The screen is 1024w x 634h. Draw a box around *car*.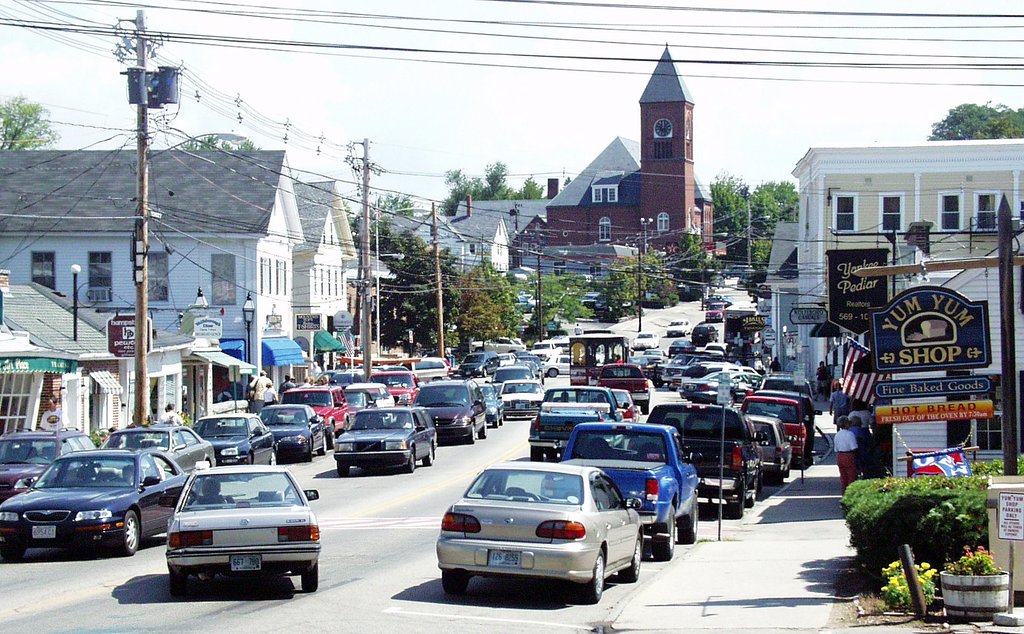
105, 422, 216, 473.
